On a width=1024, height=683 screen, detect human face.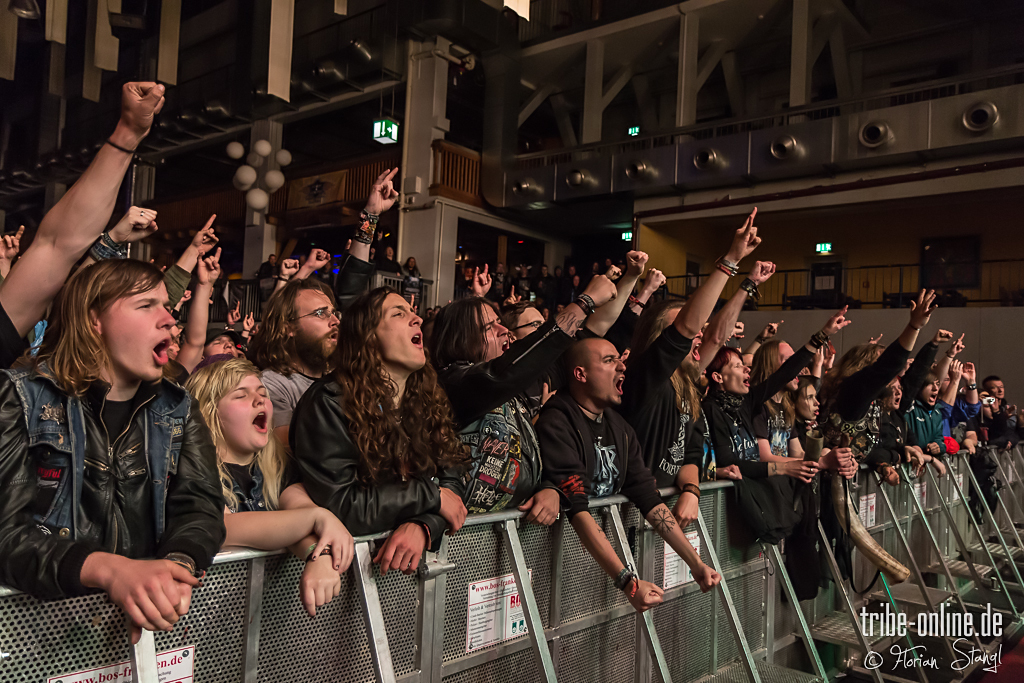
[96, 278, 177, 380].
